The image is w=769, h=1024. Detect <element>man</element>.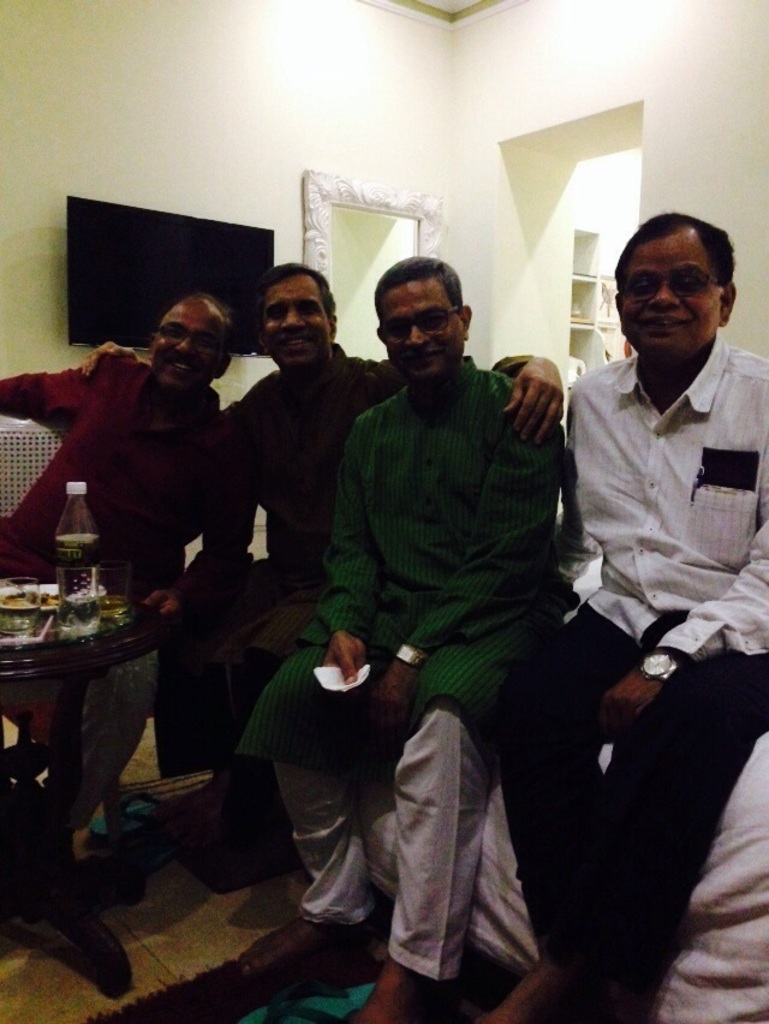
Detection: 499:202:768:1023.
